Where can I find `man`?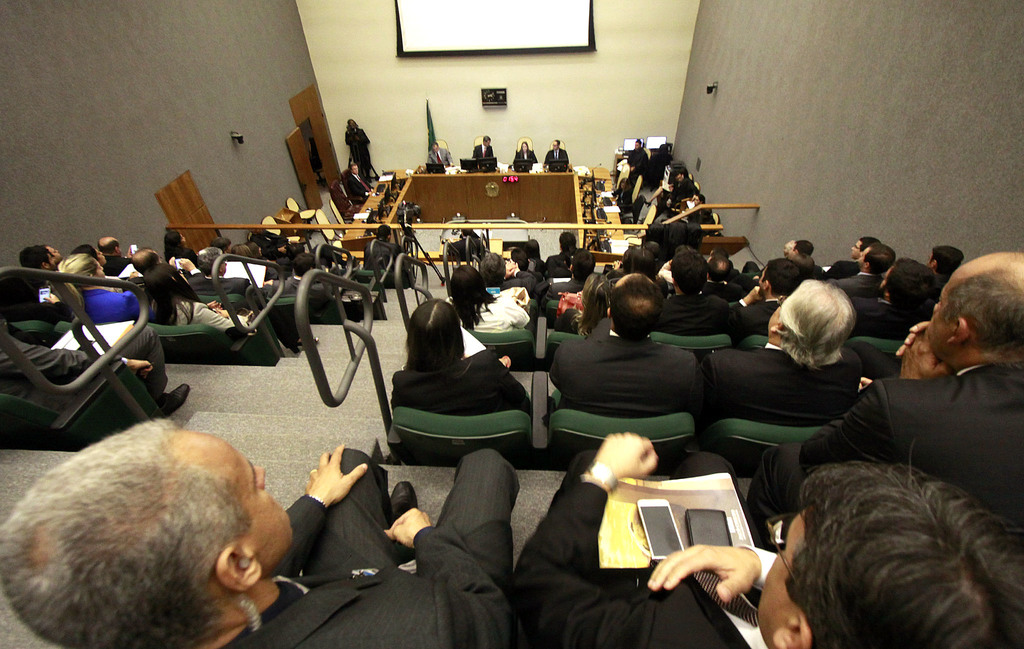
You can find it at 641/172/694/224.
